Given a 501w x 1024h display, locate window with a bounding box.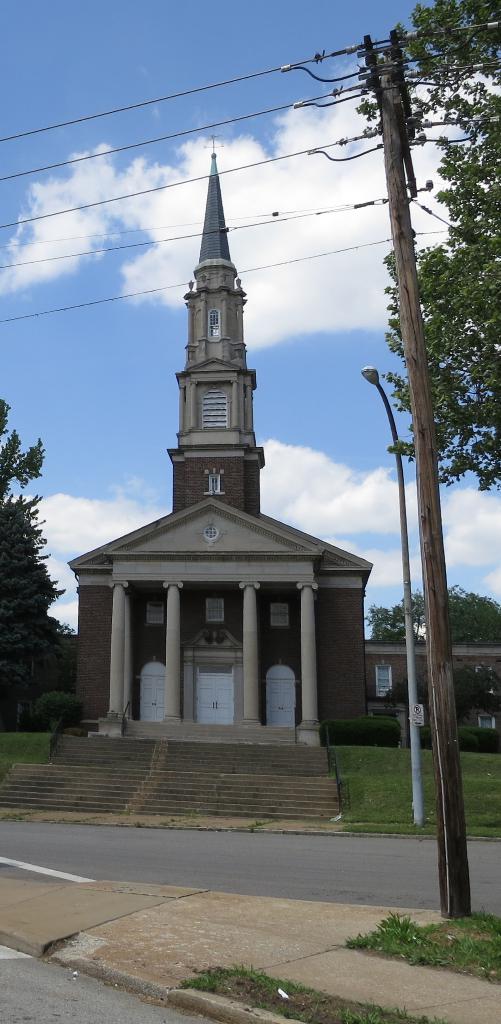
Located: box(205, 526, 219, 540).
